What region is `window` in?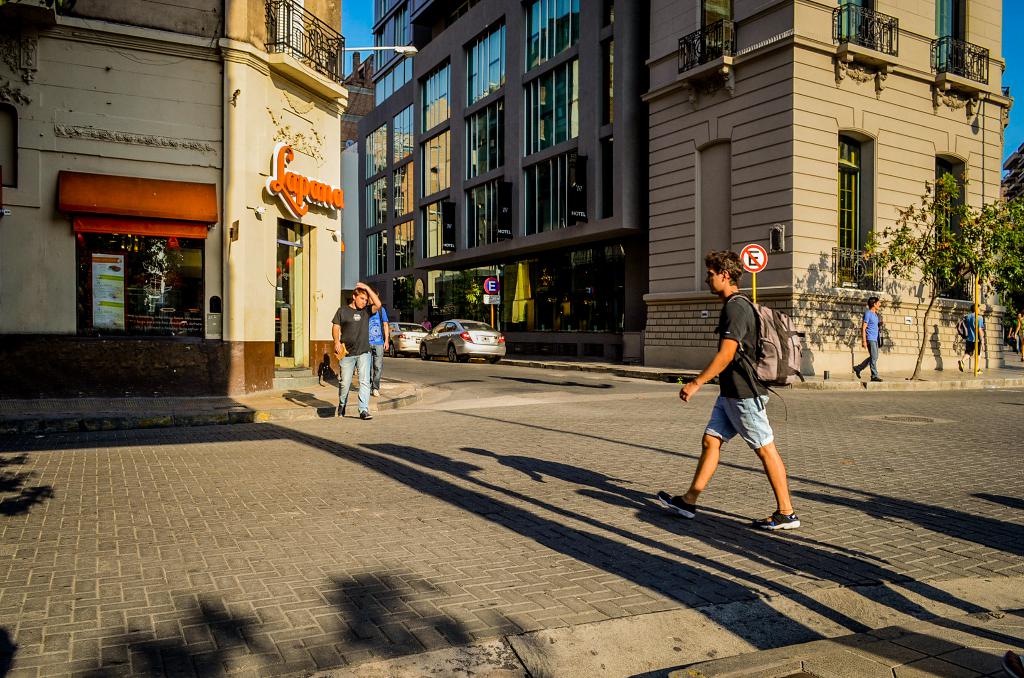
region(422, 56, 450, 133).
